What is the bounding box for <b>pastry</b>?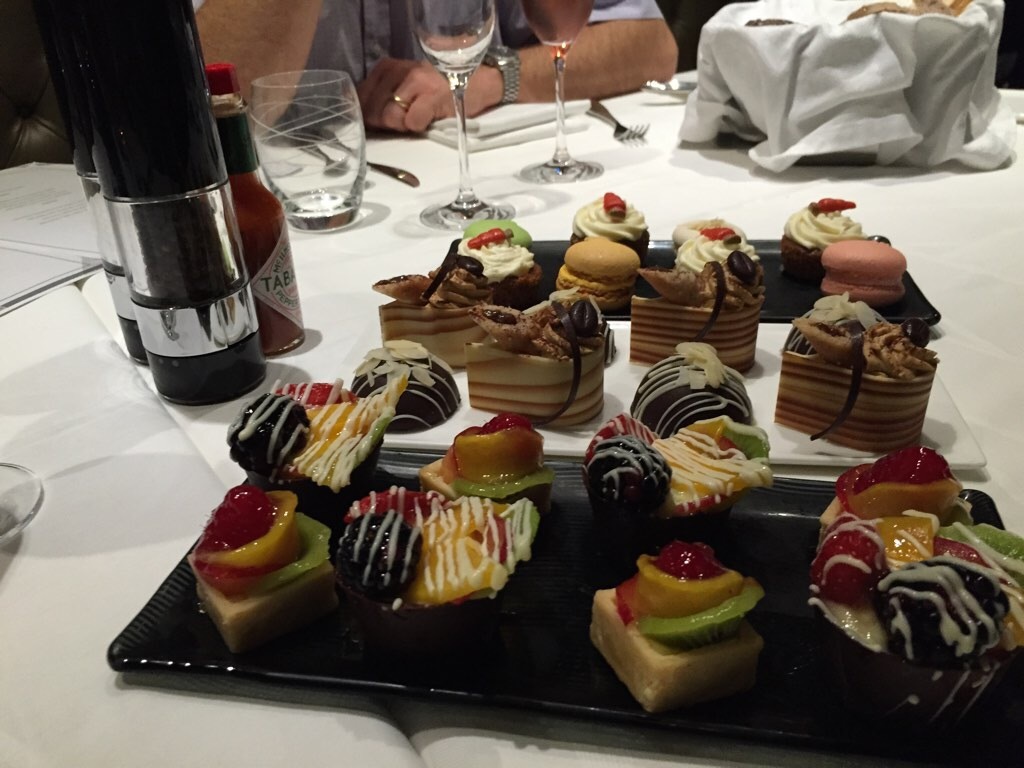
(334, 485, 547, 644).
